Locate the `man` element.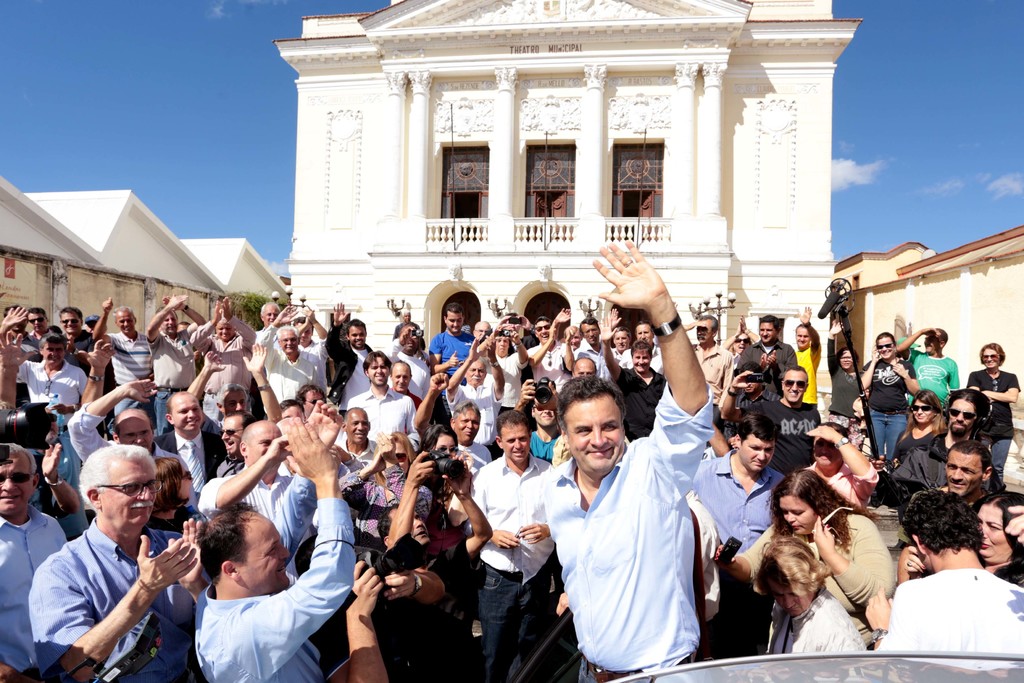
Element bbox: {"x1": 865, "y1": 488, "x2": 1023, "y2": 654}.
